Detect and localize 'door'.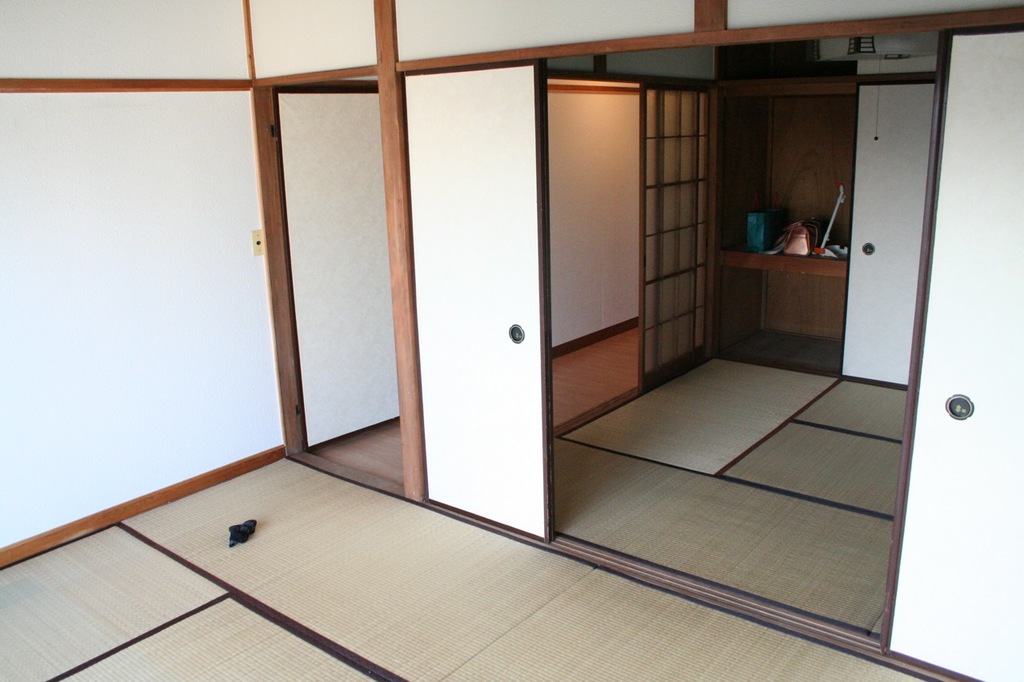
Localized at 836 81 937 389.
